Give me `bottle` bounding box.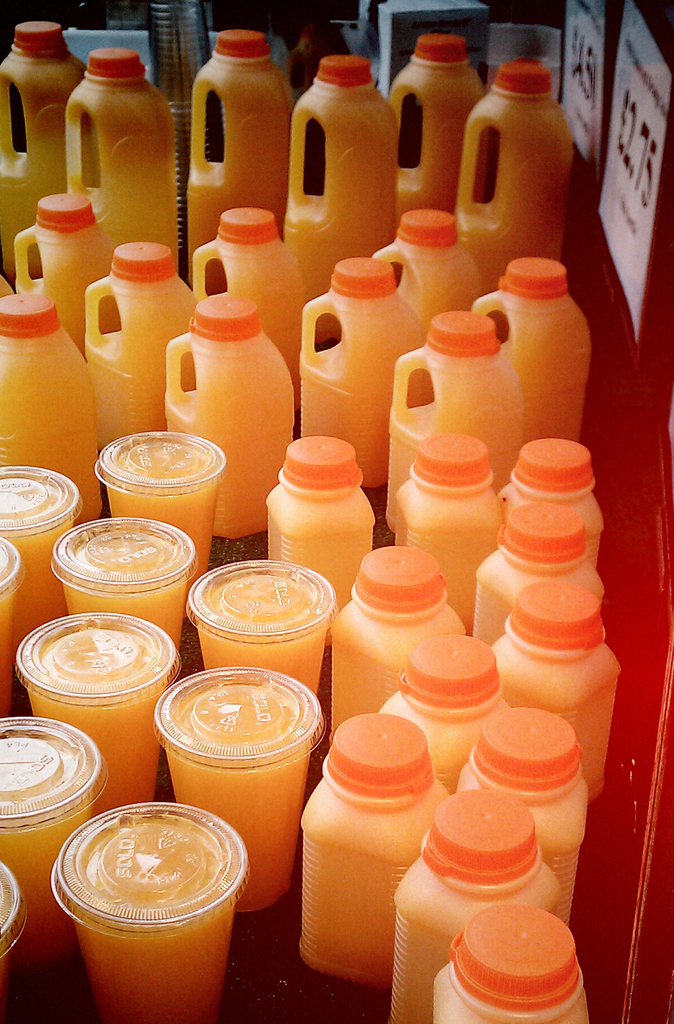
pyautogui.locateOnScreen(396, 434, 502, 636).
